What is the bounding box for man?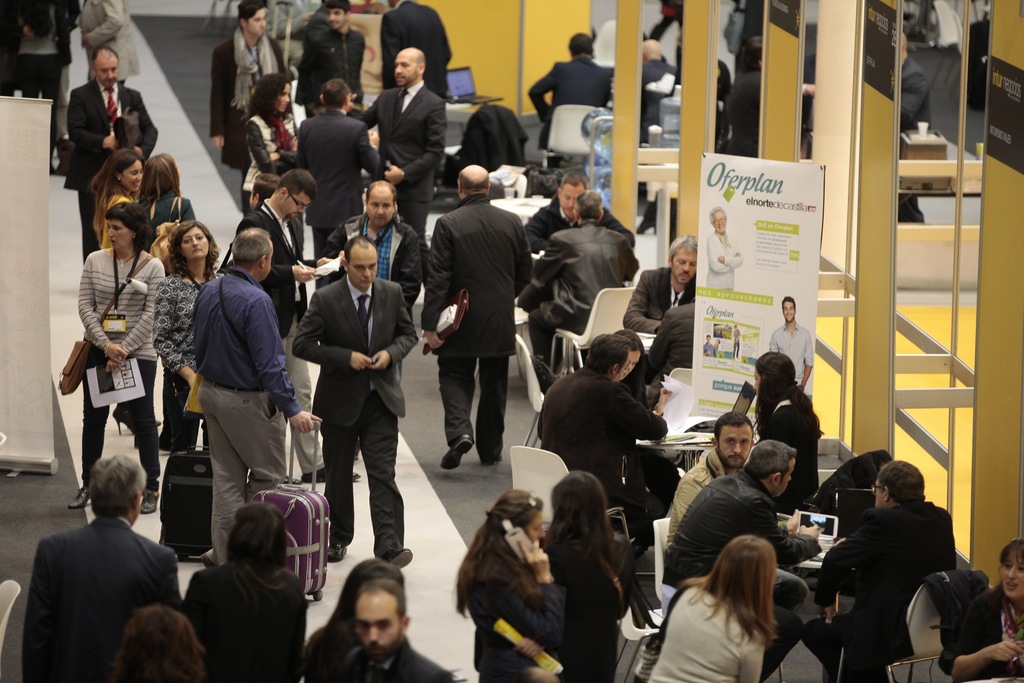
{"left": 731, "top": 322, "right": 741, "bottom": 361}.
